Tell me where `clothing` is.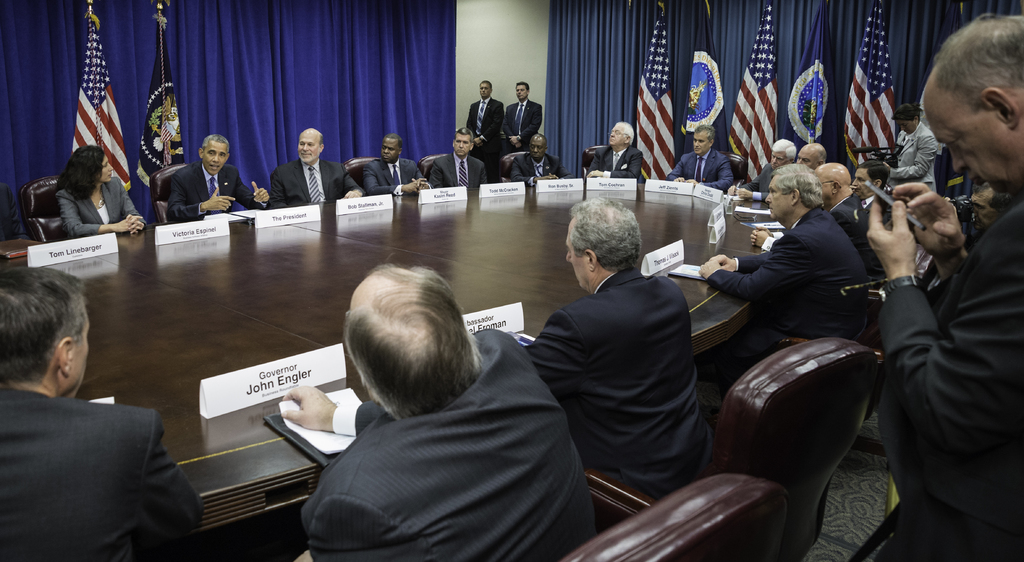
`clothing` is at [168,158,268,220].
